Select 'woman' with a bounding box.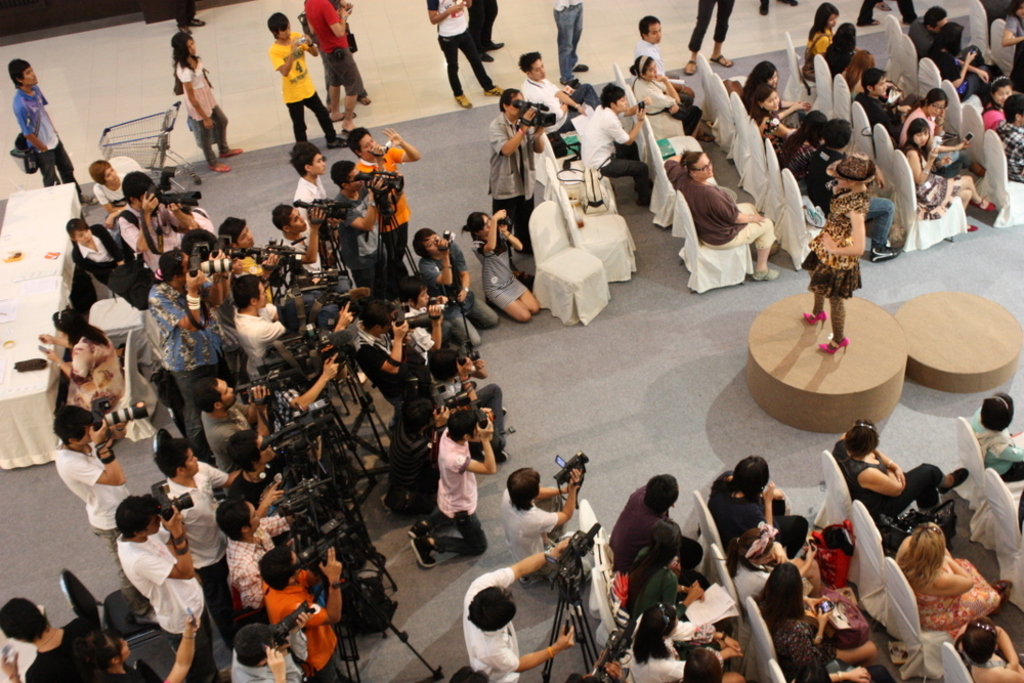
box=[629, 53, 701, 141].
